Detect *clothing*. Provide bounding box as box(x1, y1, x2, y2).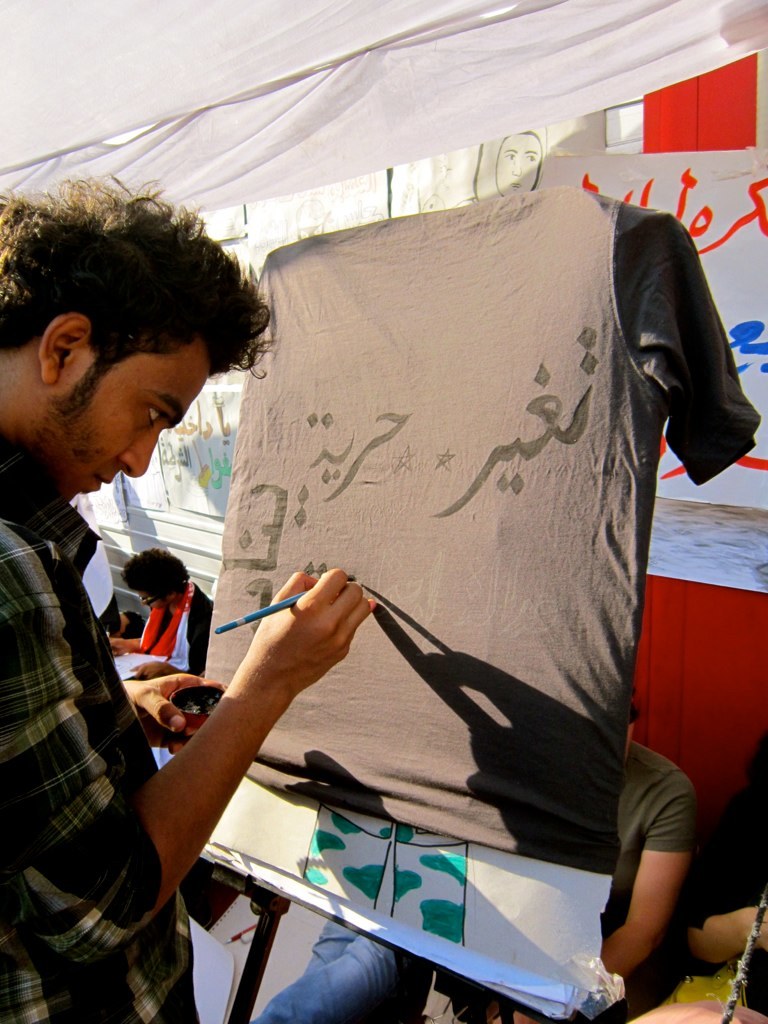
box(70, 496, 122, 634).
